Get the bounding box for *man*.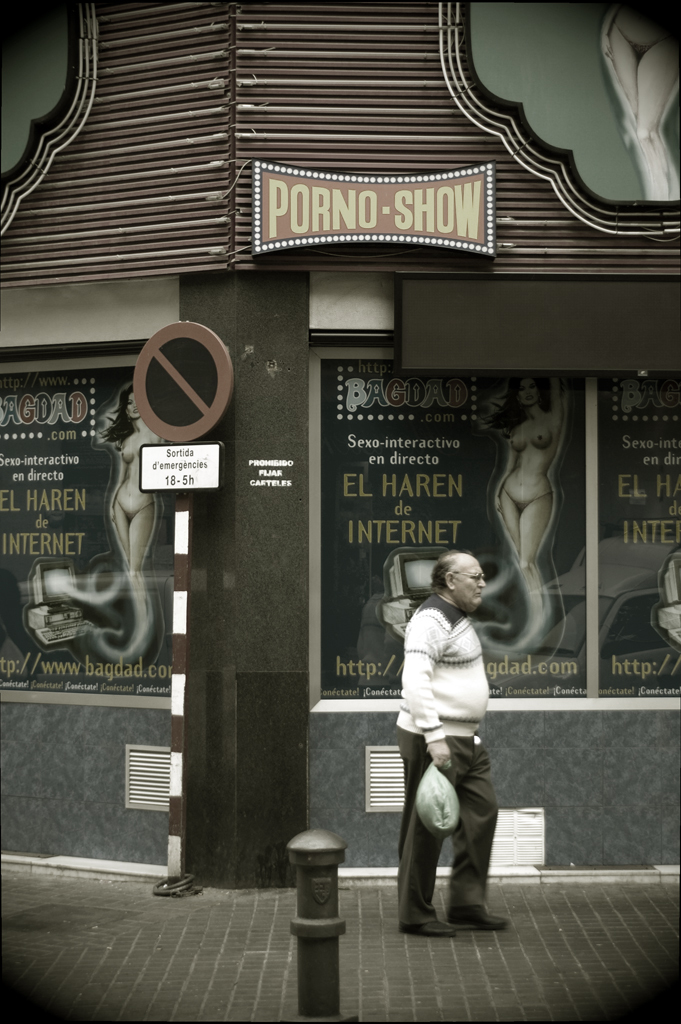
(389,545,511,984).
